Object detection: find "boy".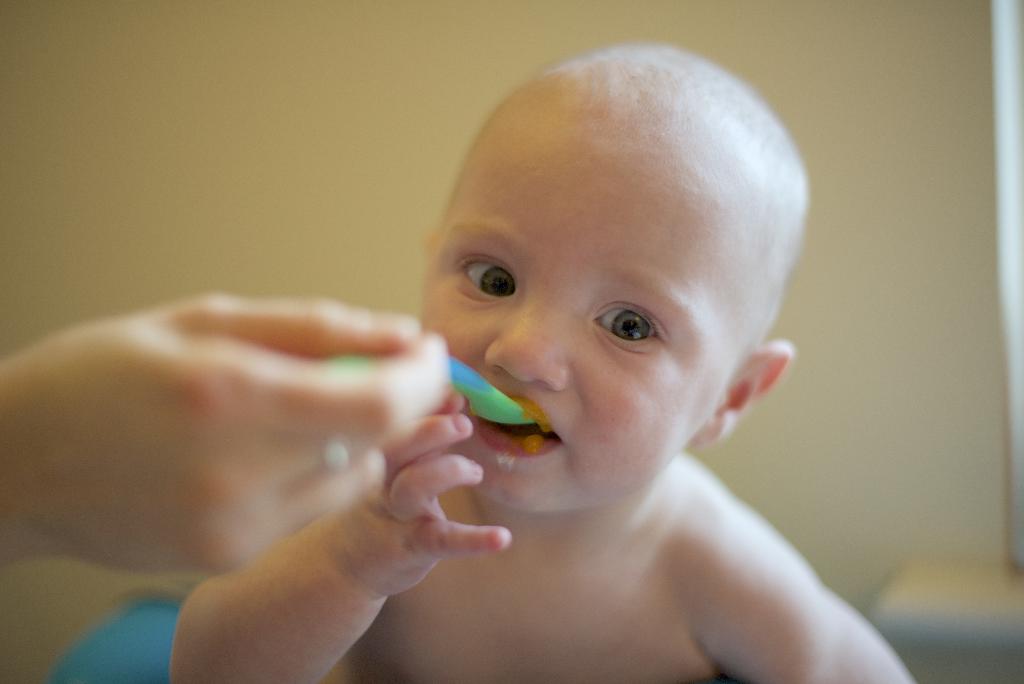
bbox=(166, 49, 916, 674).
